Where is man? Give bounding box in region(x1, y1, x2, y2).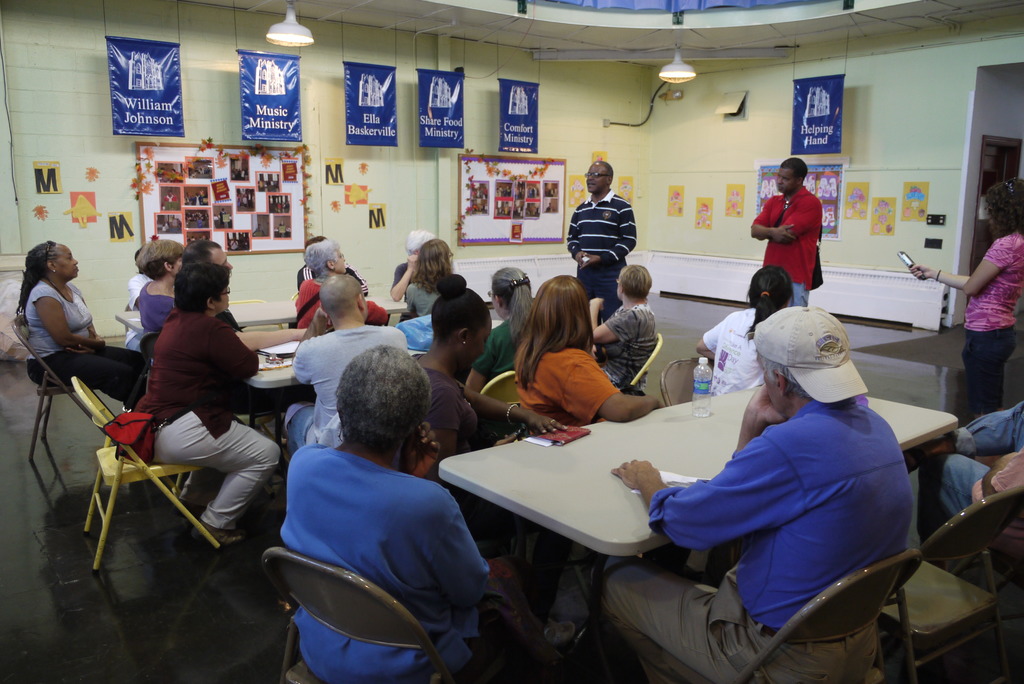
region(570, 157, 637, 322).
